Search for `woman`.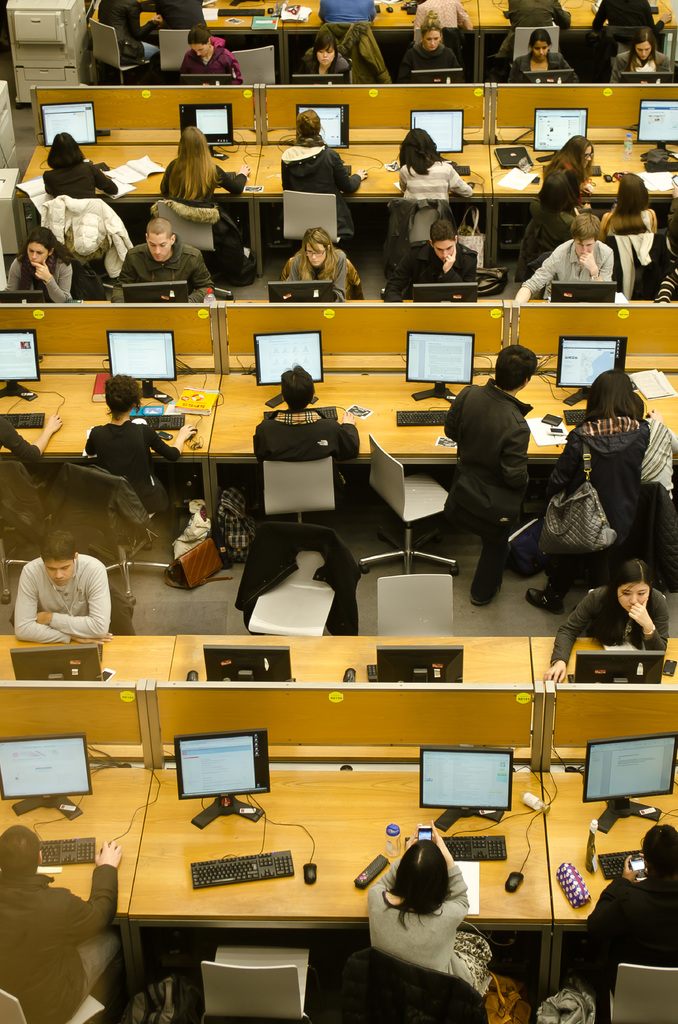
Found at BBox(76, 374, 204, 512).
